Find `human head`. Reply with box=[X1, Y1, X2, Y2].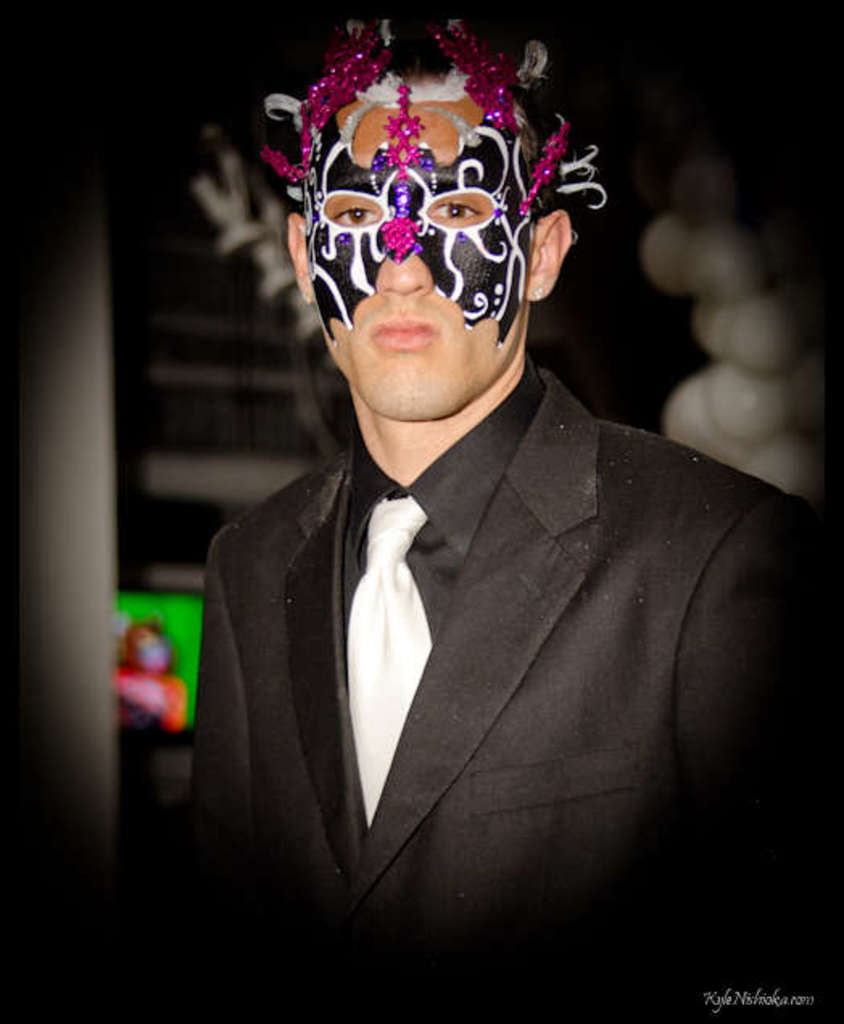
box=[283, 23, 583, 423].
